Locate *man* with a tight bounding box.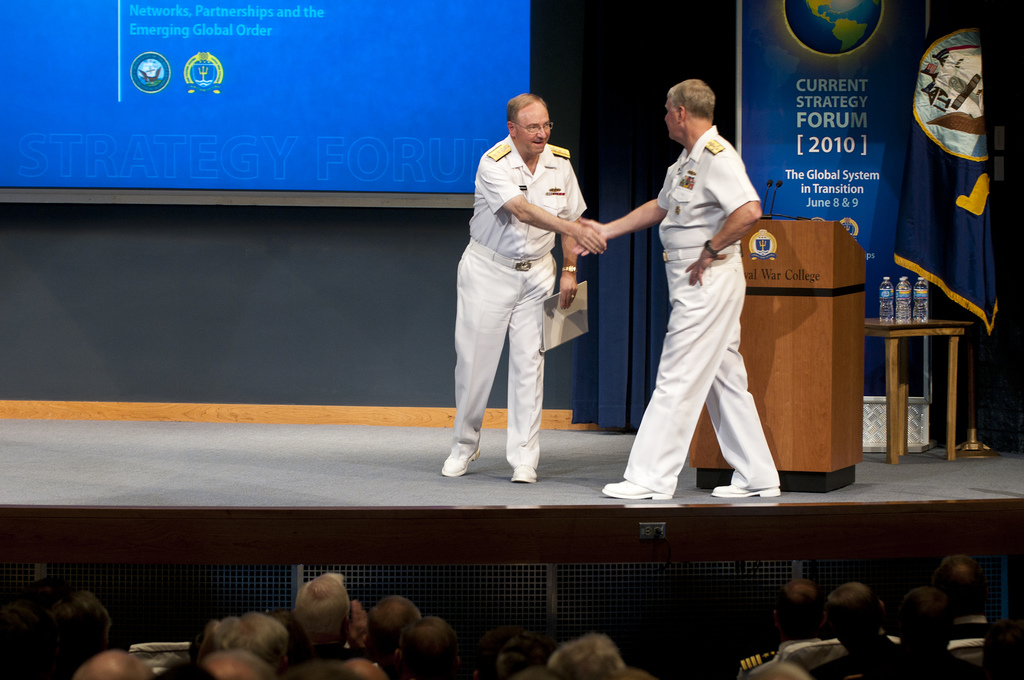
441,89,609,483.
